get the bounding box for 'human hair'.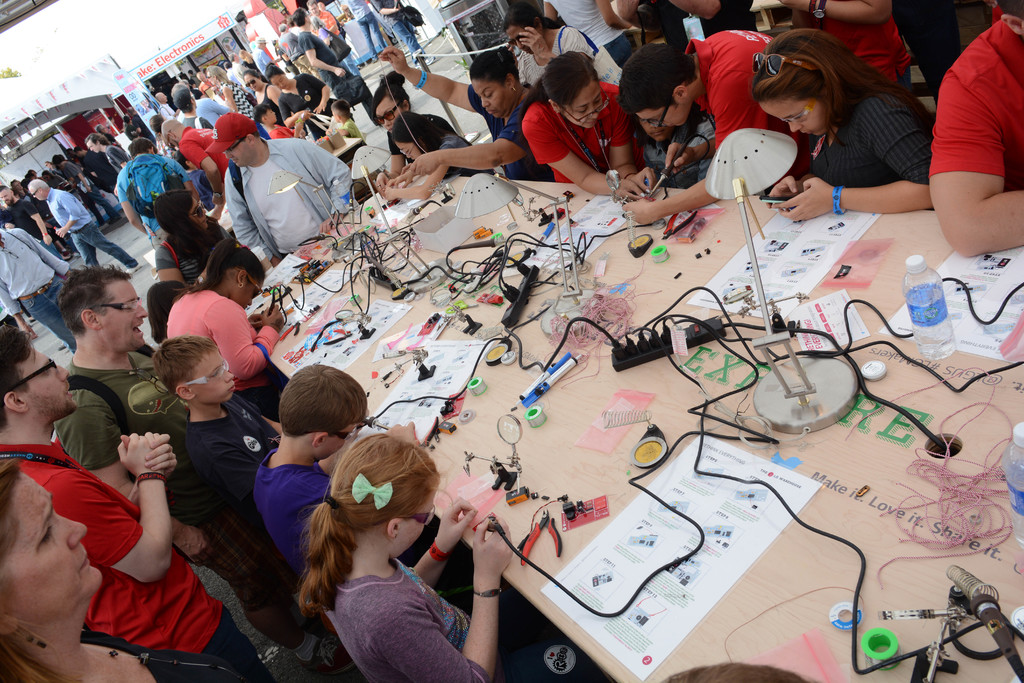
crop(464, 44, 518, 78).
